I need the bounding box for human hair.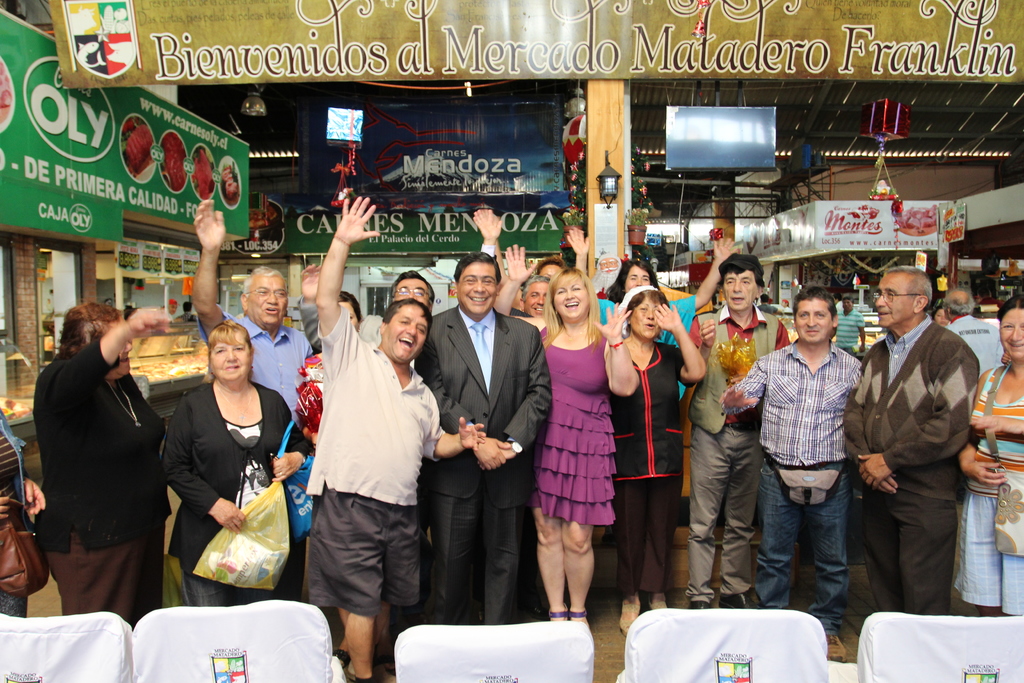
Here it is: BBox(882, 261, 931, 310).
